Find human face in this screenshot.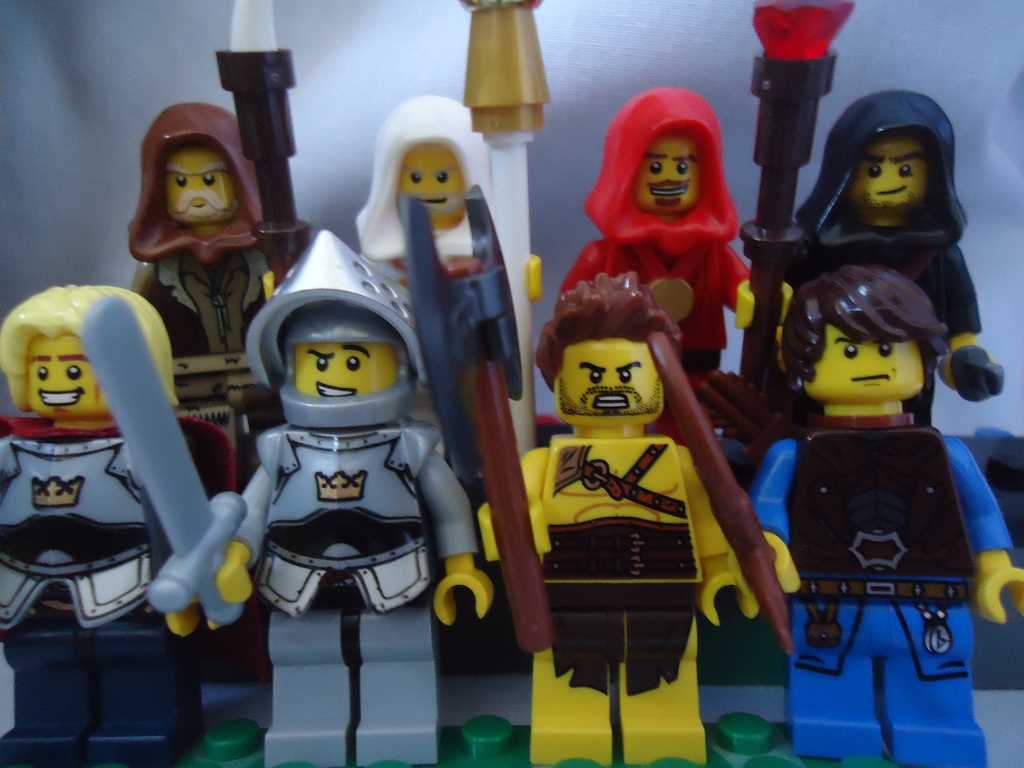
The bounding box for human face is l=566, t=344, r=668, b=415.
